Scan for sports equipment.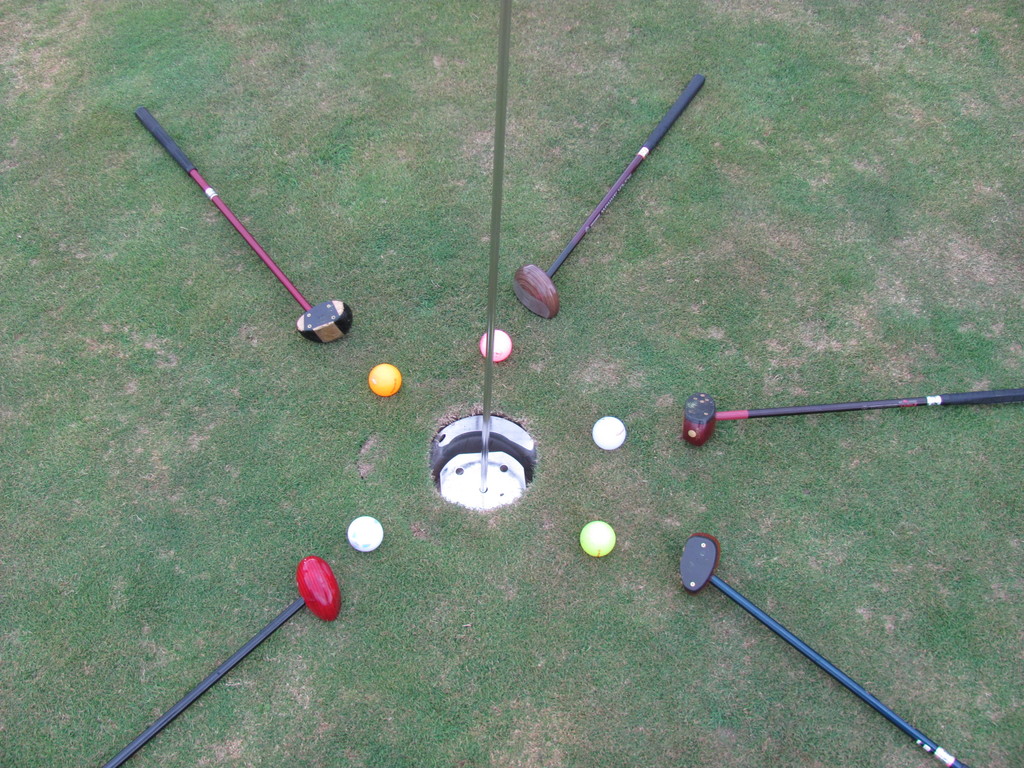
Scan result: locate(591, 415, 628, 454).
